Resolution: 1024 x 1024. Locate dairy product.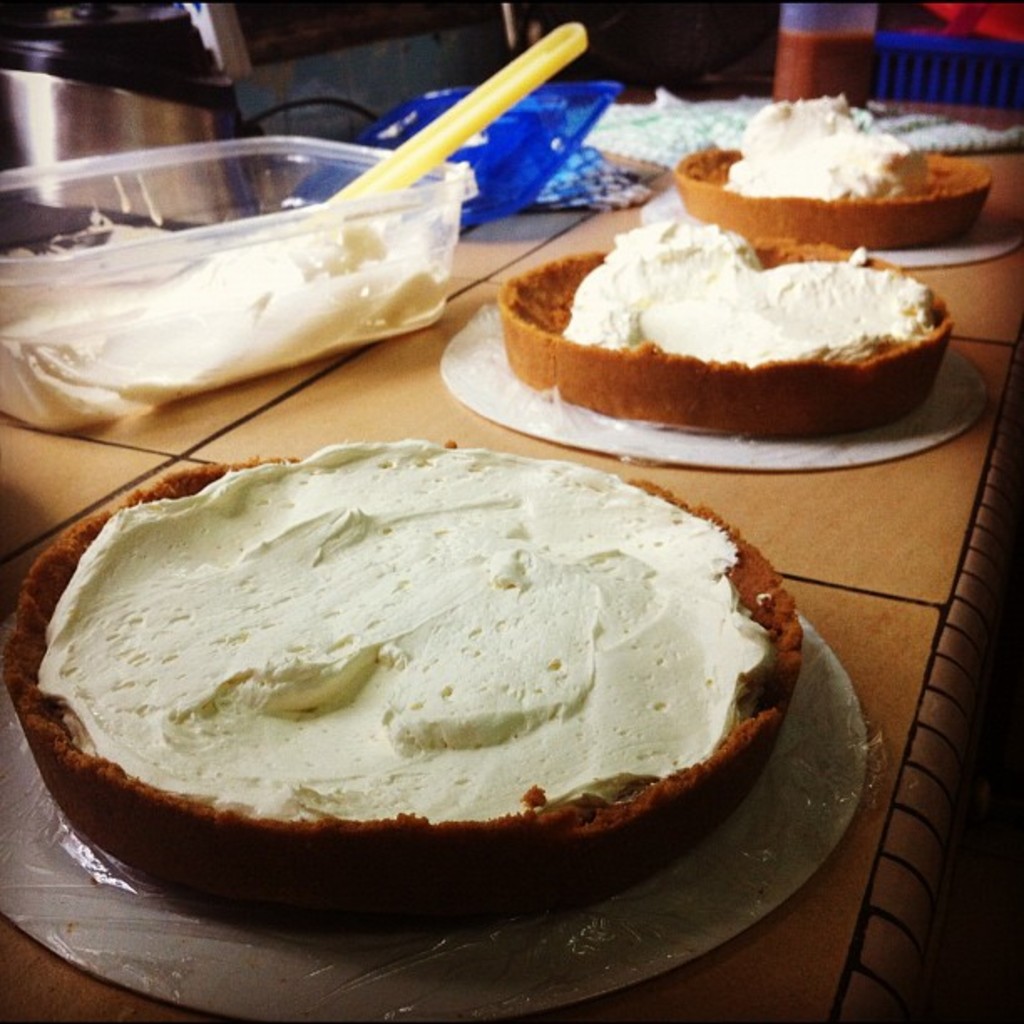
region(554, 212, 925, 363).
